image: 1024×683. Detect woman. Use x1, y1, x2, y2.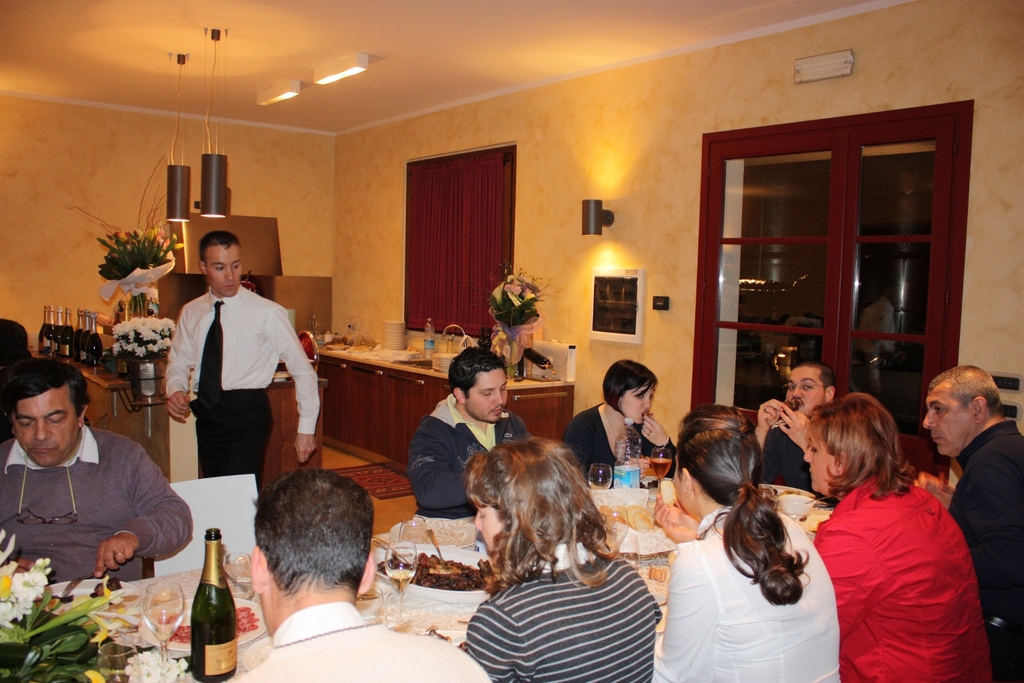
663, 441, 857, 678.
